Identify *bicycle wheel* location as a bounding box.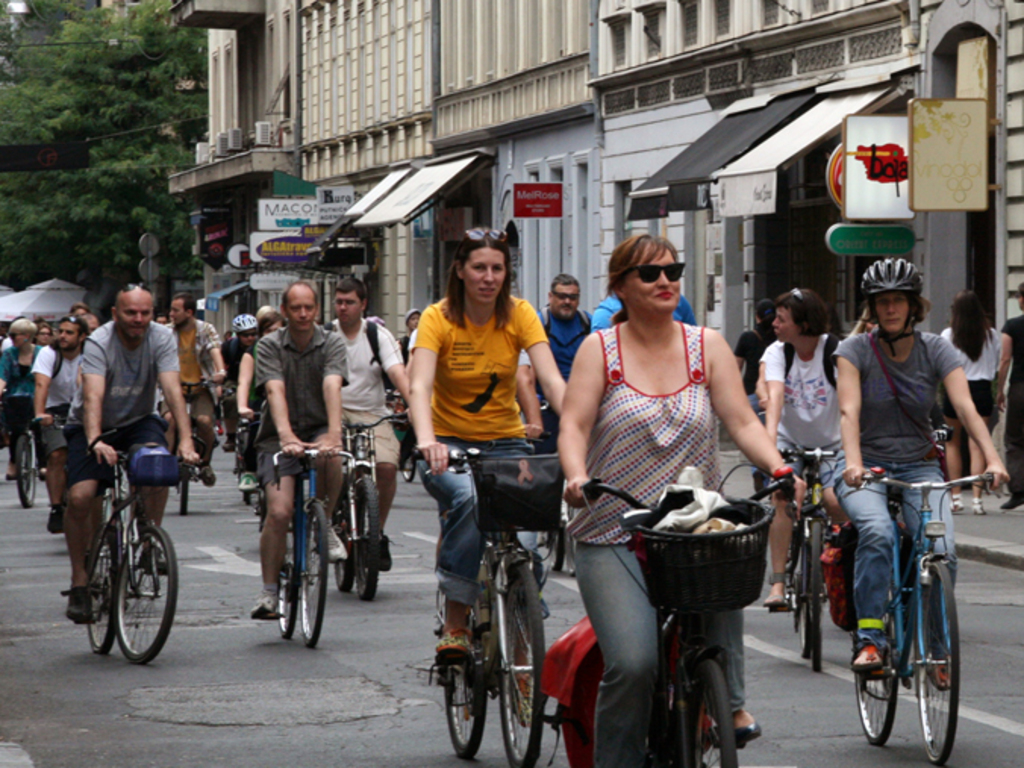
rect(353, 471, 374, 601).
